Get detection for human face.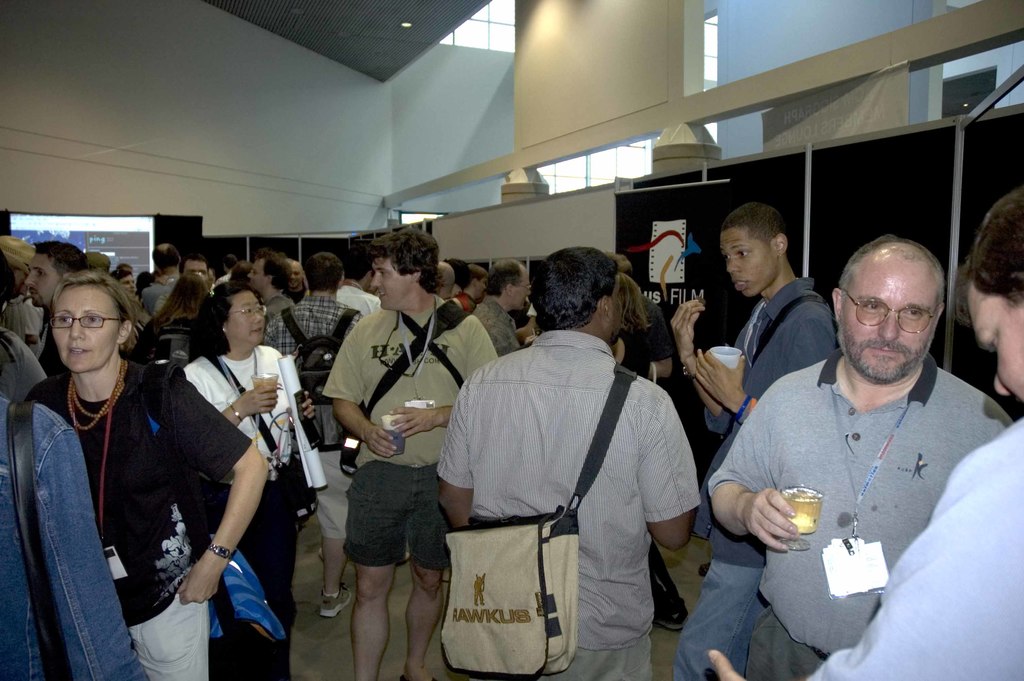
Detection: <bbox>481, 277, 491, 299</bbox>.
